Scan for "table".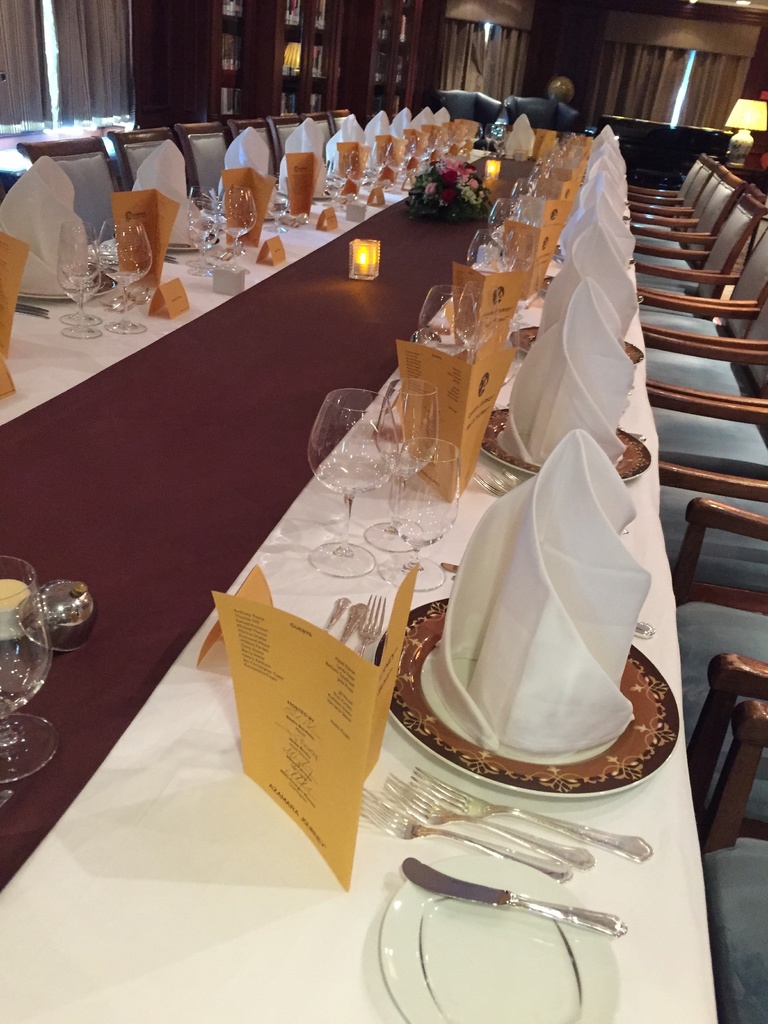
Scan result: 0,161,719,1023.
